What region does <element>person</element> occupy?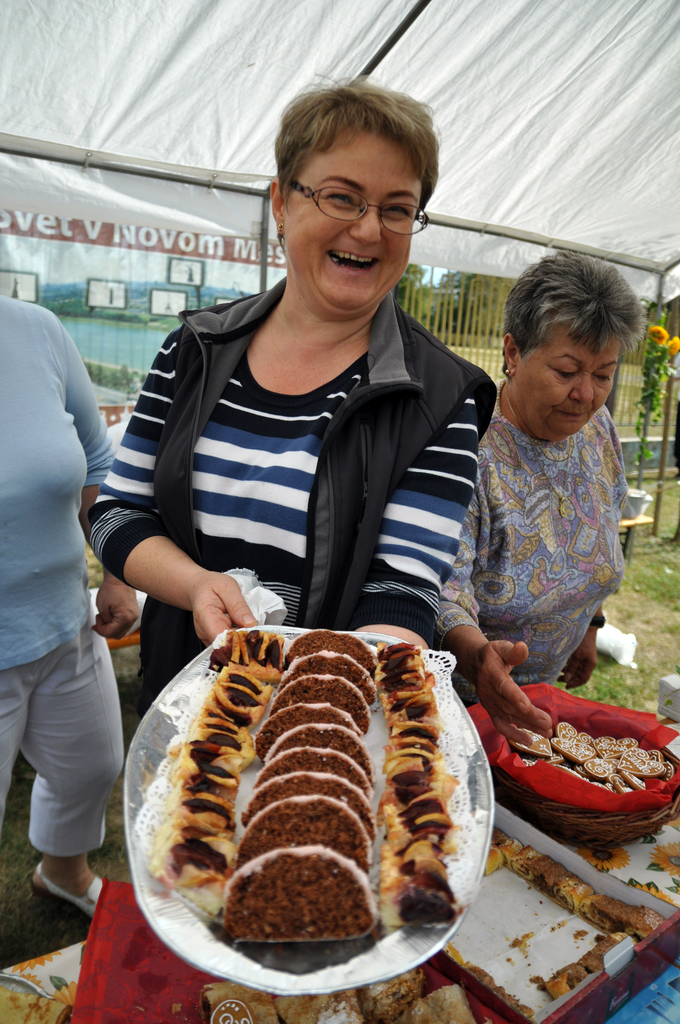
437/255/622/724.
